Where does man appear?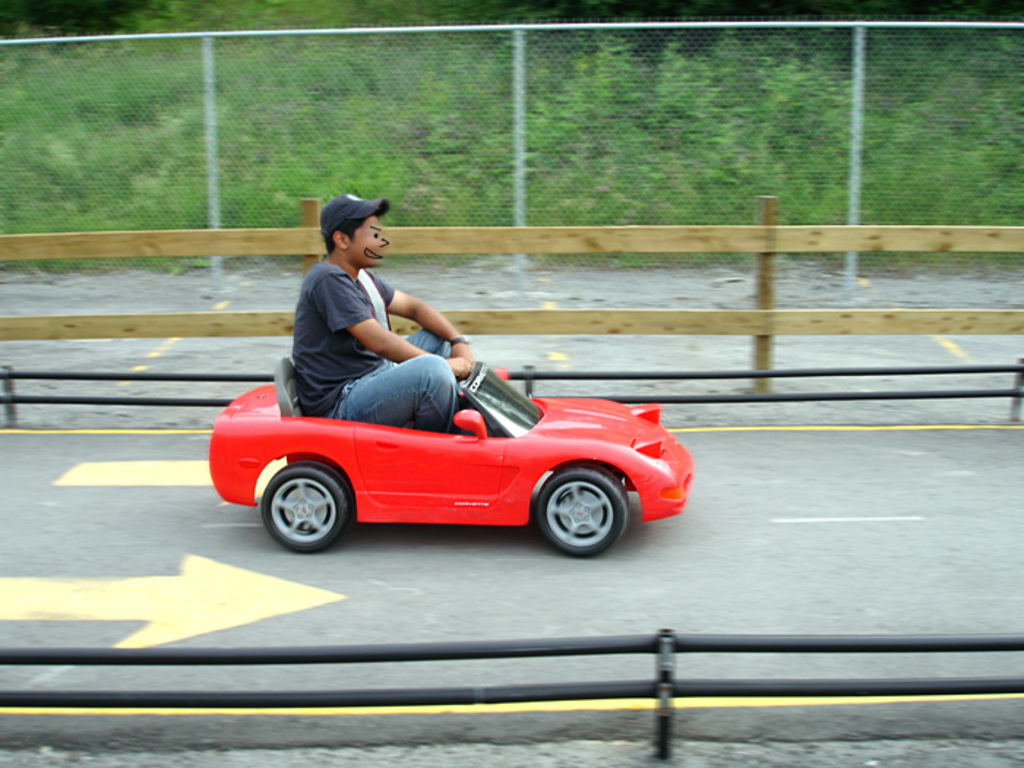
Appears at (288,190,473,424).
